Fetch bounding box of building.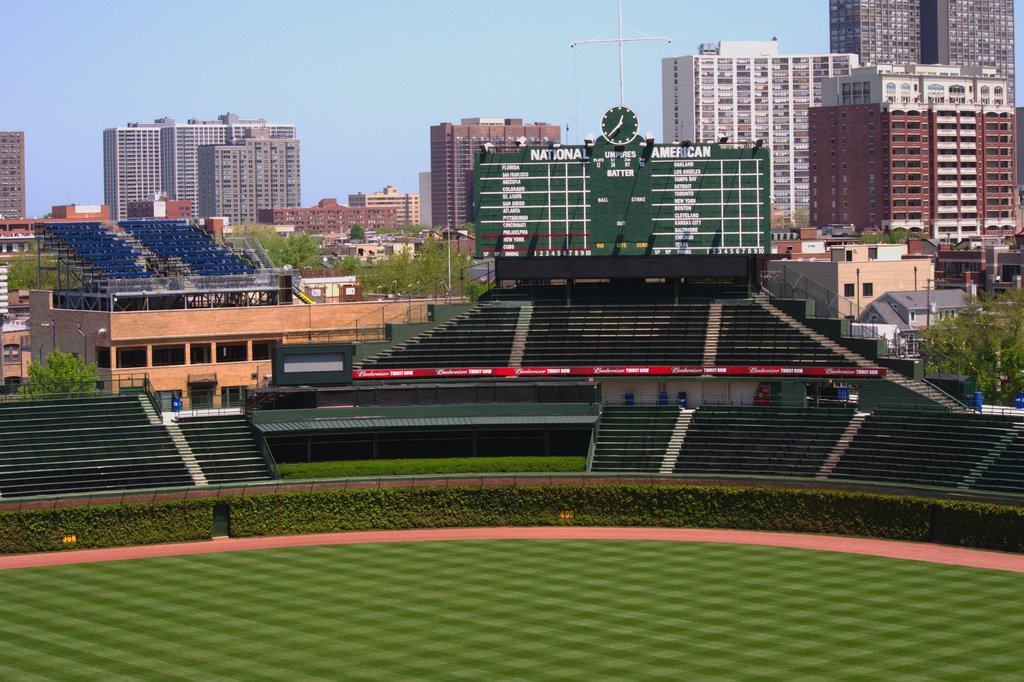
Bbox: bbox=[808, 104, 1023, 260].
